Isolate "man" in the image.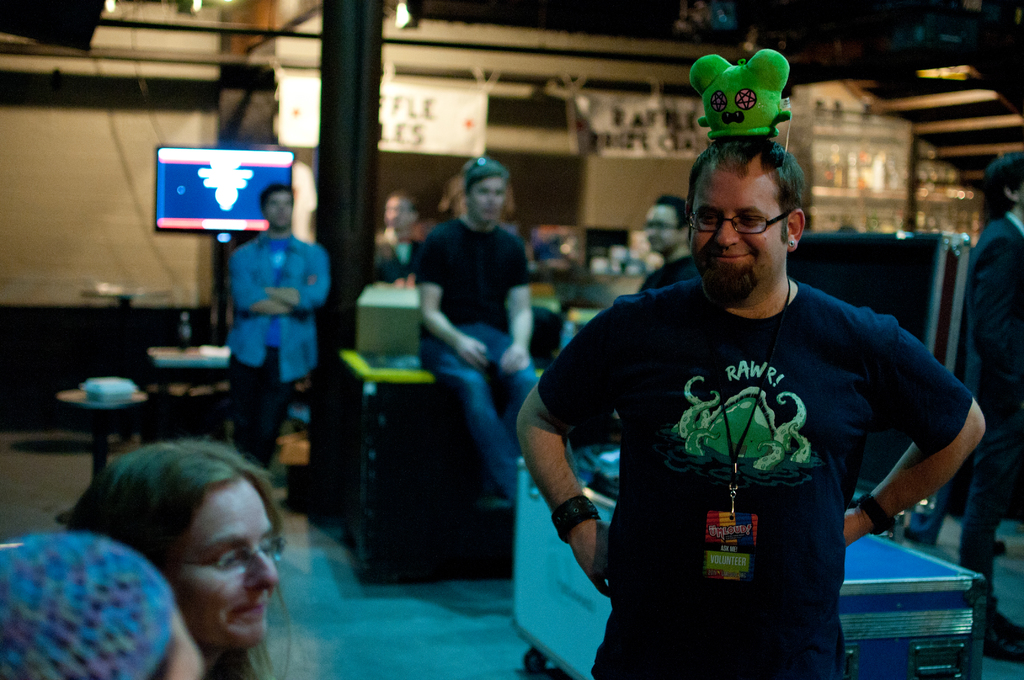
Isolated region: l=225, t=178, r=335, b=474.
